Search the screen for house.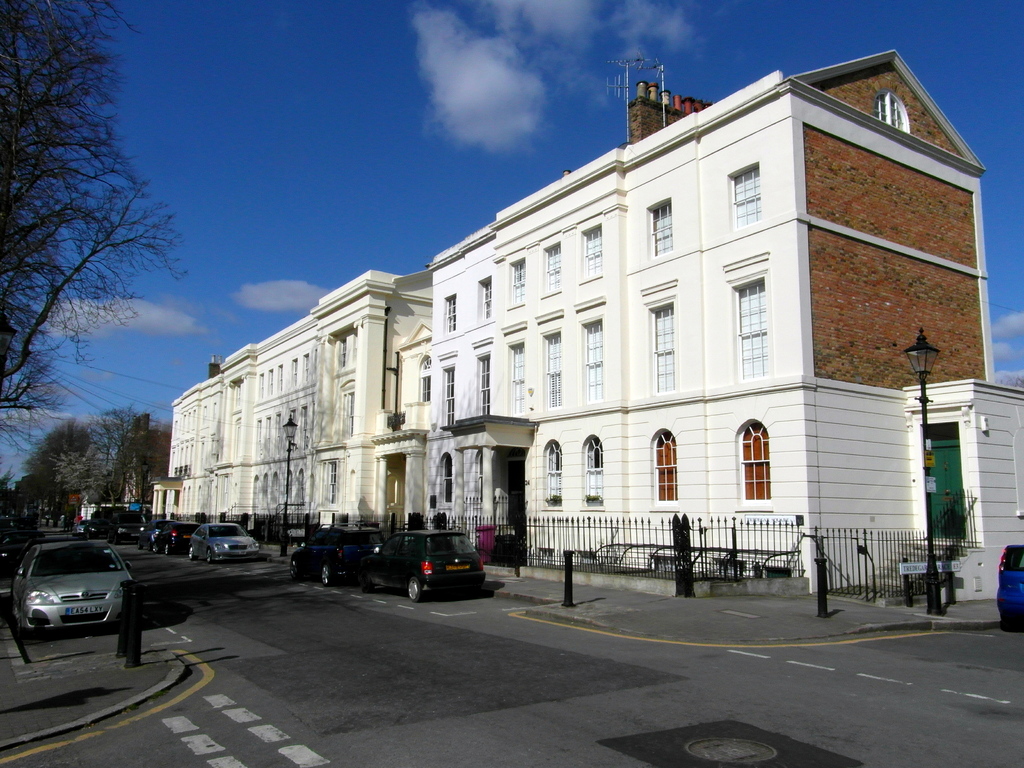
Found at (x1=256, y1=328, x2=313, y2=524).
